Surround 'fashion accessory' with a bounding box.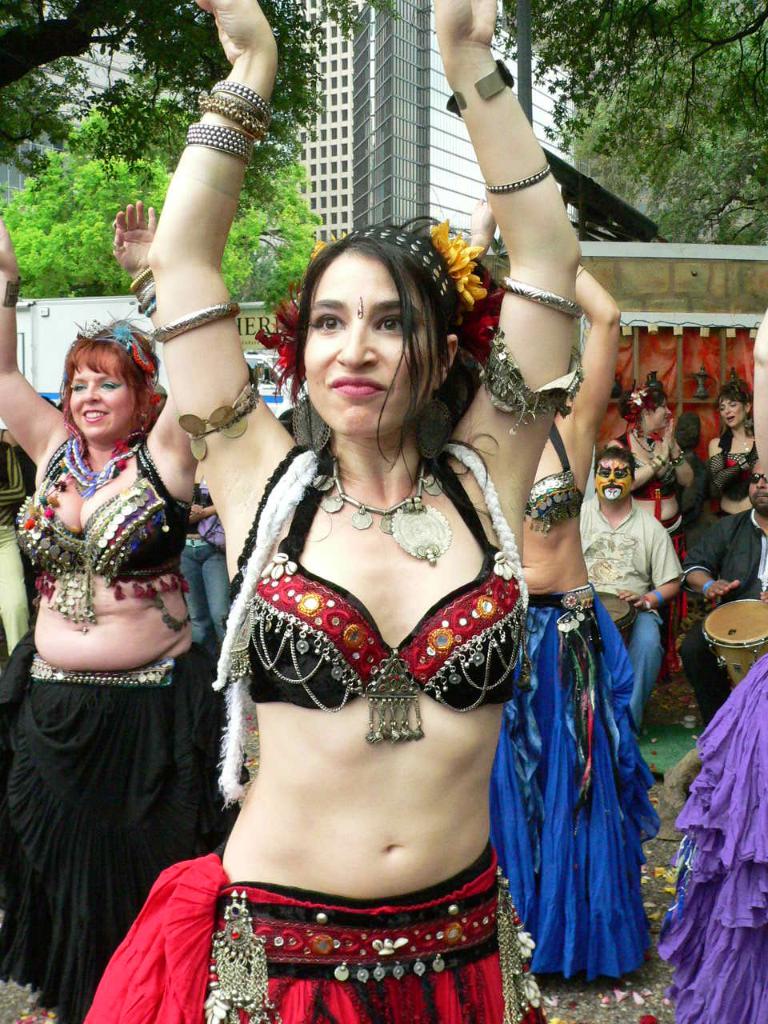
bbox=(654, 590, 663, 602).
